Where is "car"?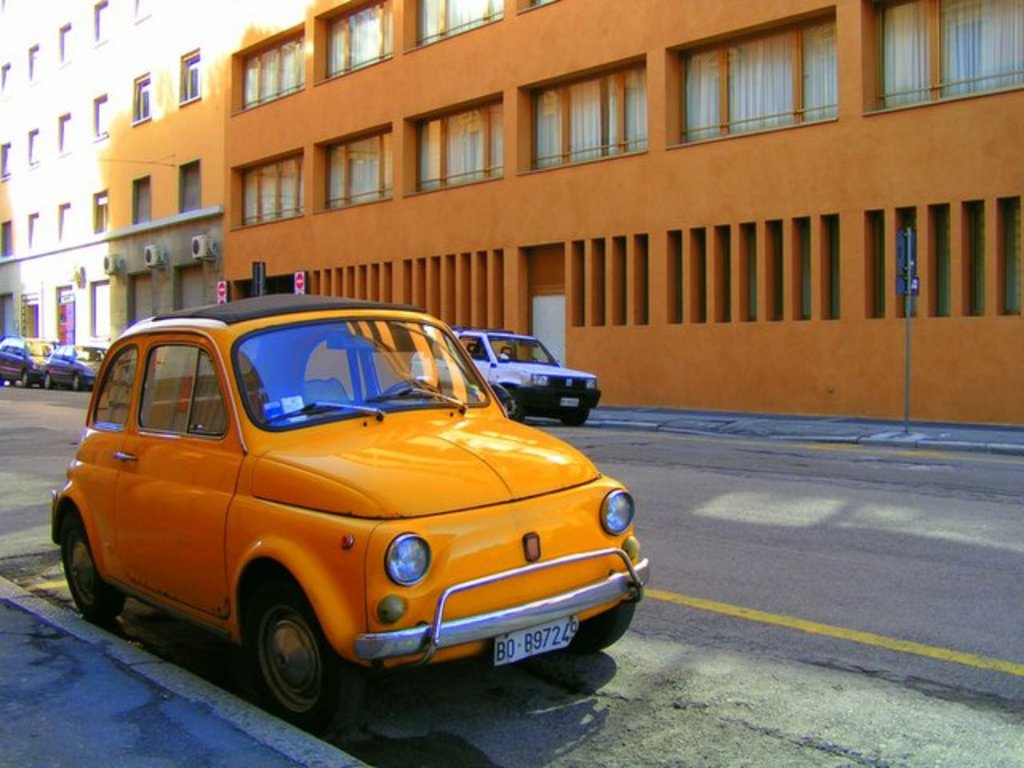
38 354 109 387.
